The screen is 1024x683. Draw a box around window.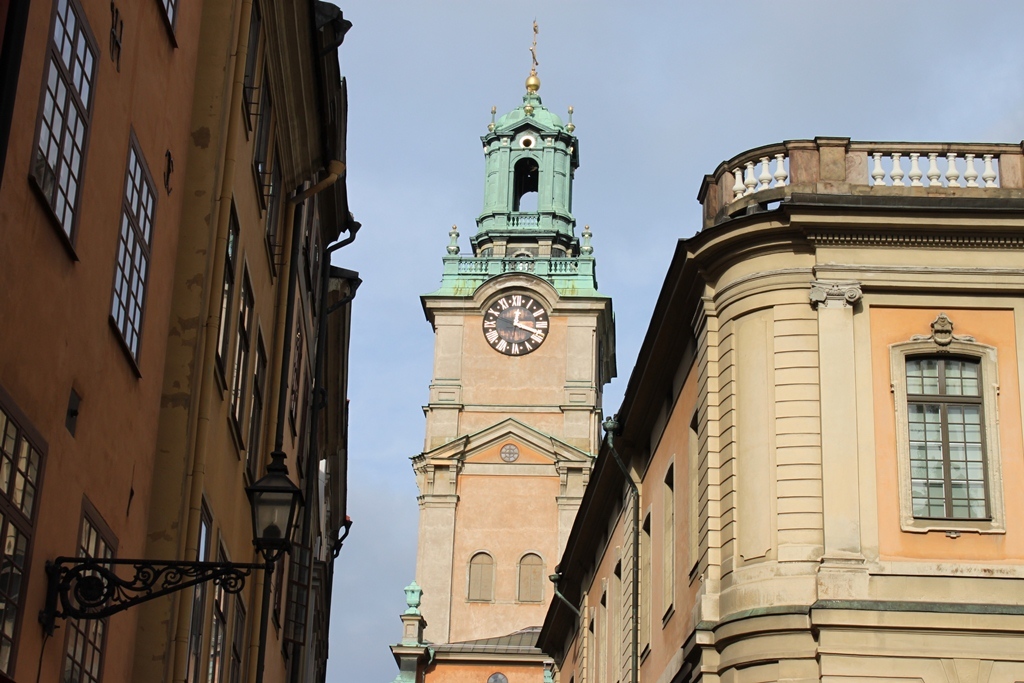
[left=518, top=552, right=542, bottom=602].
